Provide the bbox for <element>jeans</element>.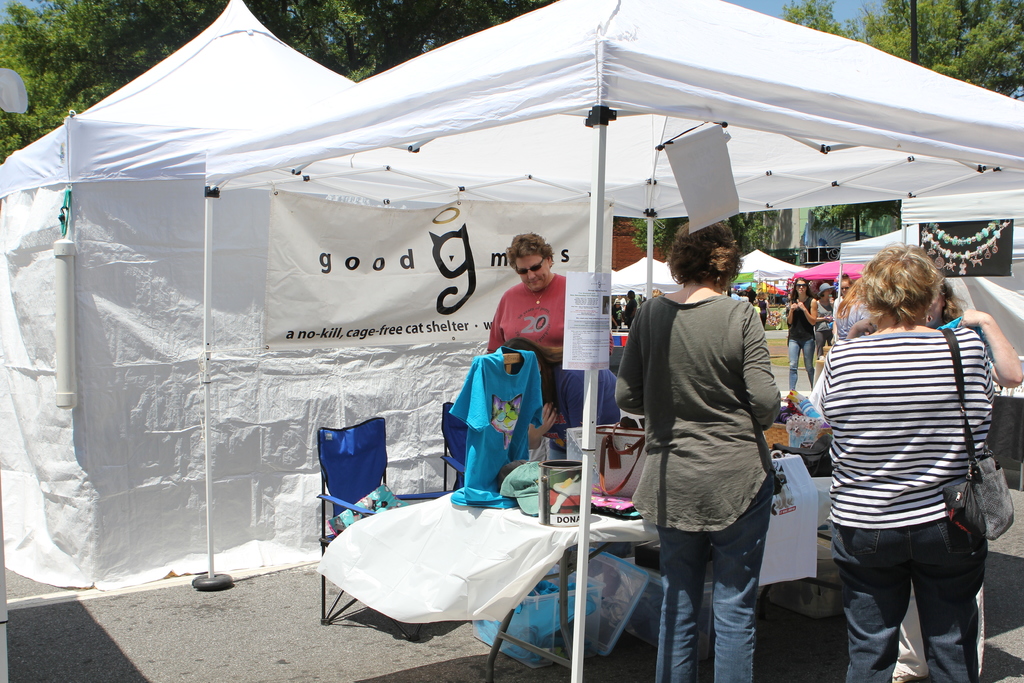
791, 339, 815, 393.
